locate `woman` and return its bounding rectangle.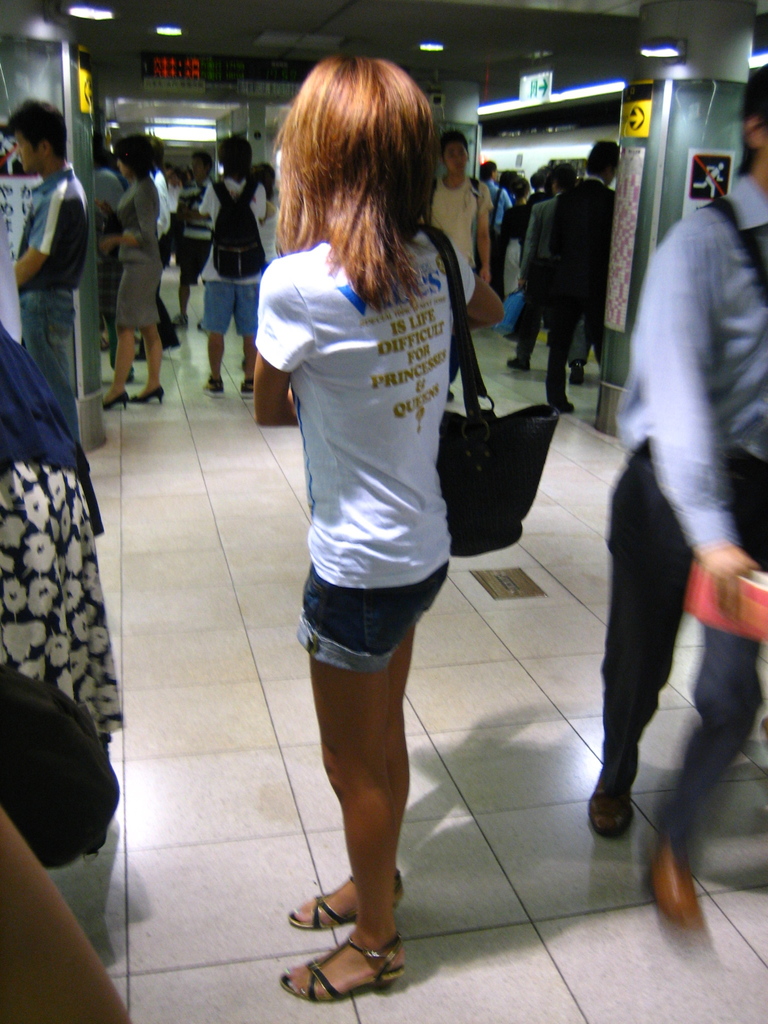
[247,60,500,997].
